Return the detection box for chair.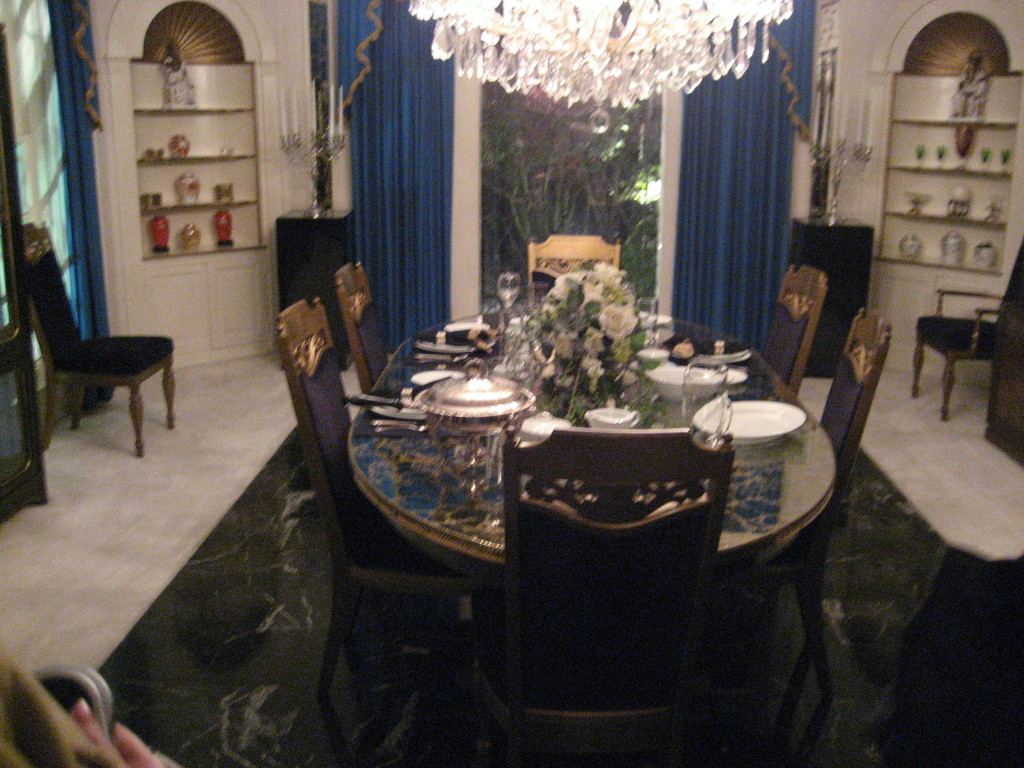
locate(730, 309, 890, 698).
